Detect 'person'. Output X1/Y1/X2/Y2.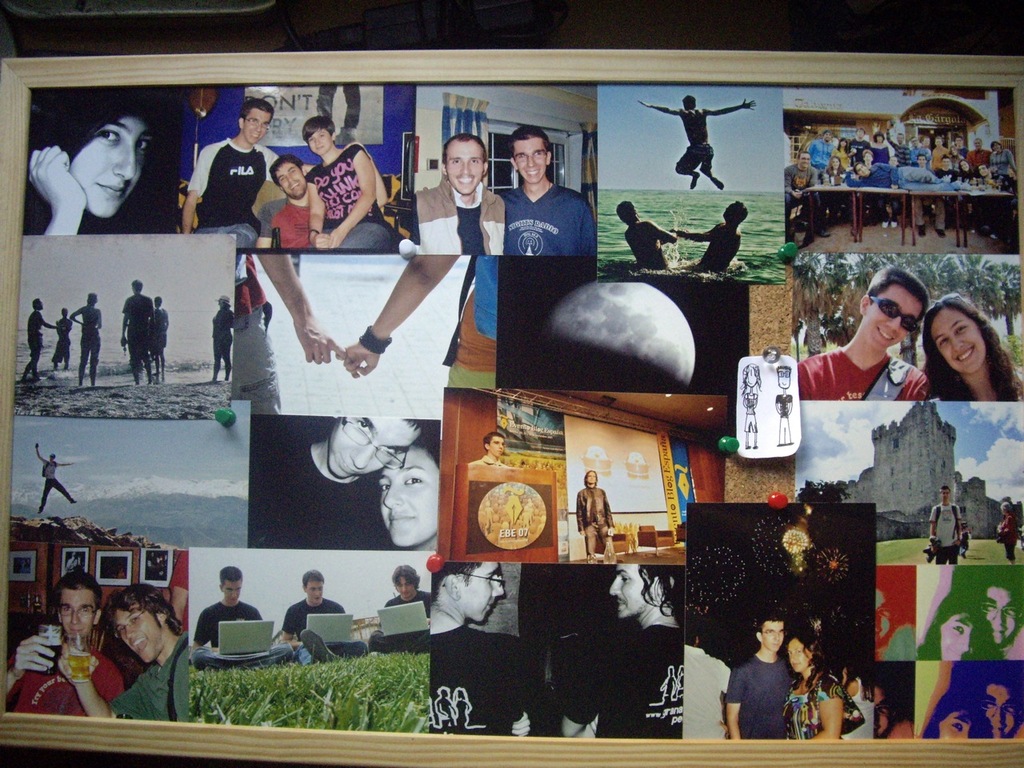
577/472/617/568.
